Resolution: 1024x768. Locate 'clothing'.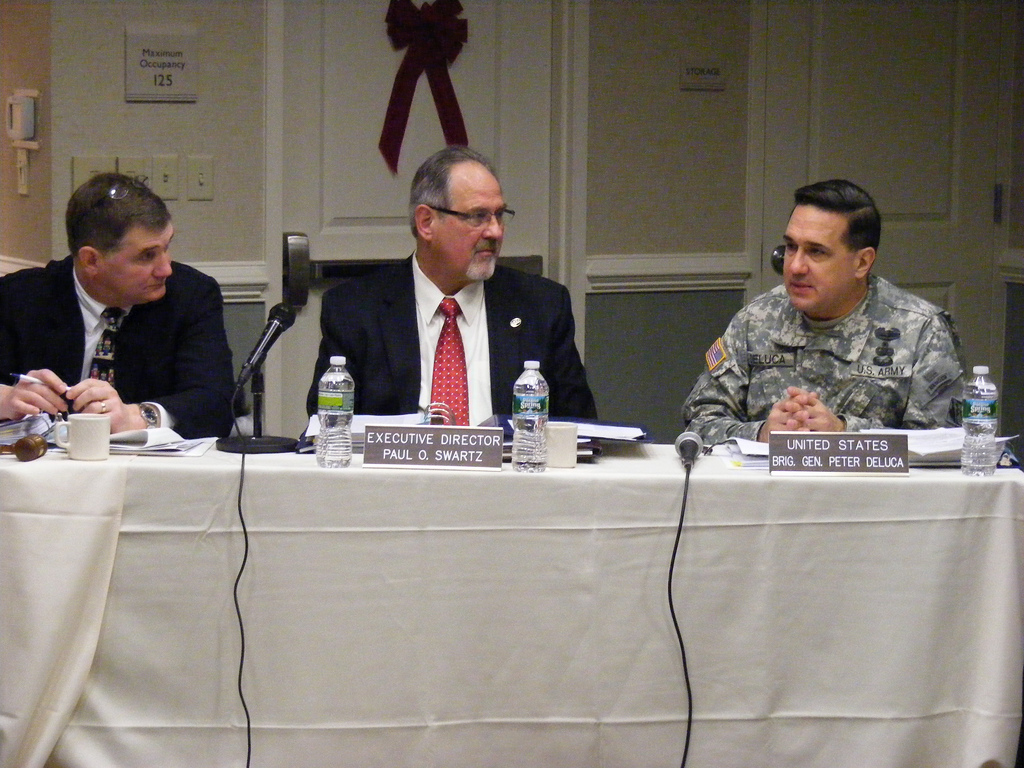
bbox=[663, 268, 985, 431].
